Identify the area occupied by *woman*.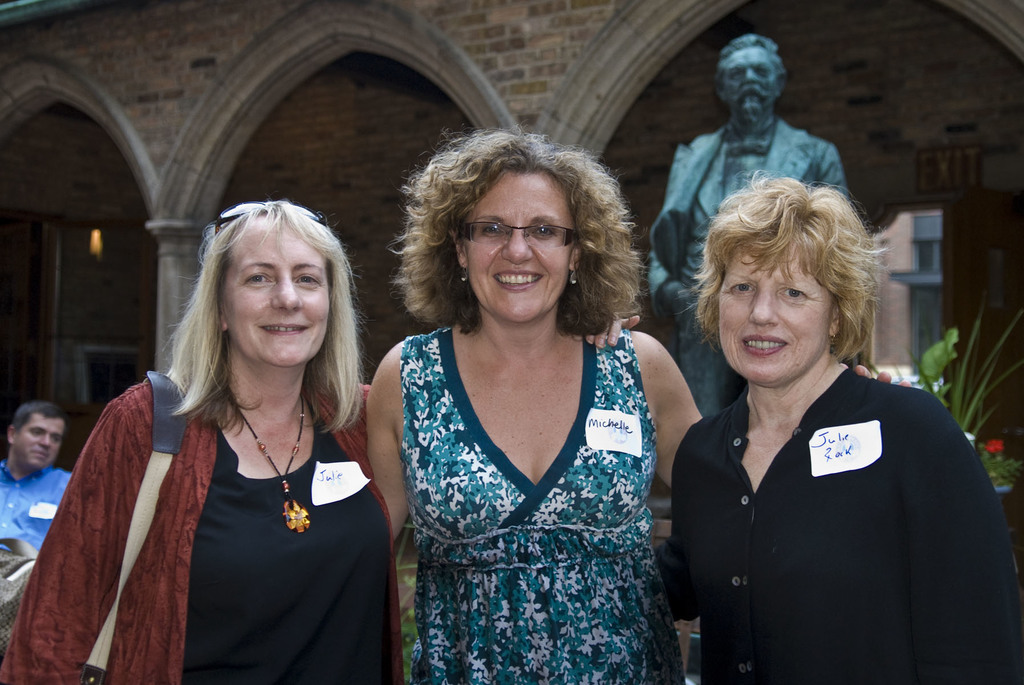
Area: detection(367, 118, 922, 684).
